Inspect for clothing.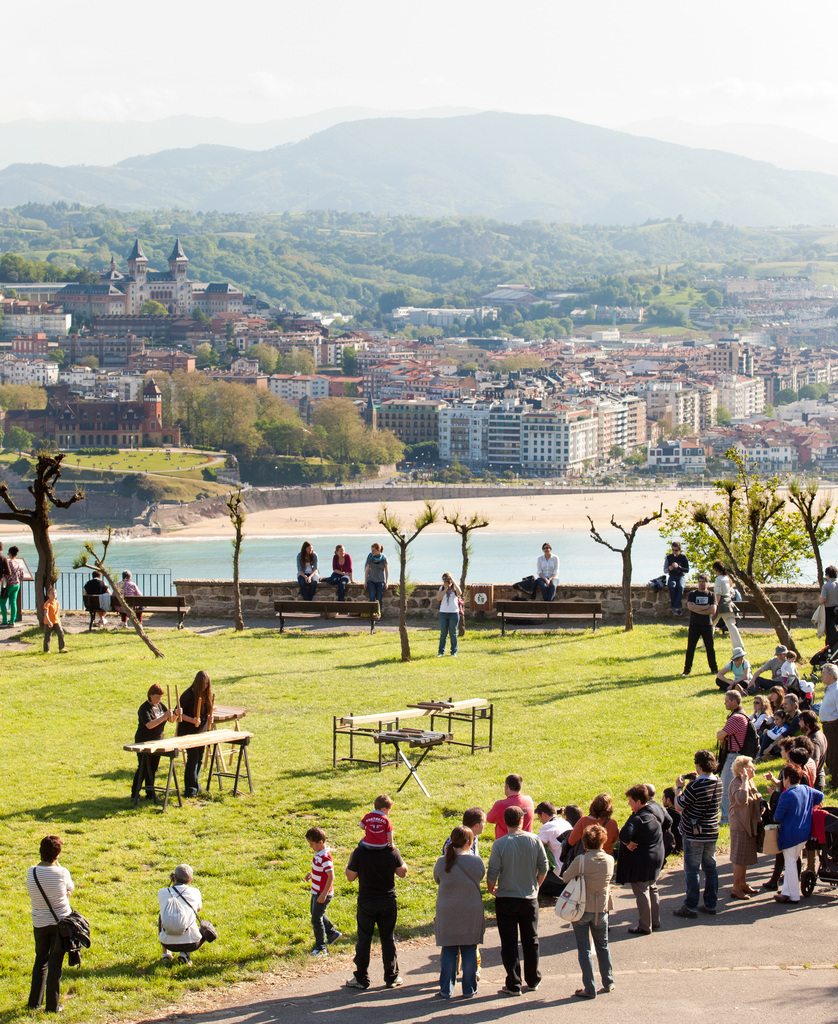
Inspection: [45, 596, 60, 643].
